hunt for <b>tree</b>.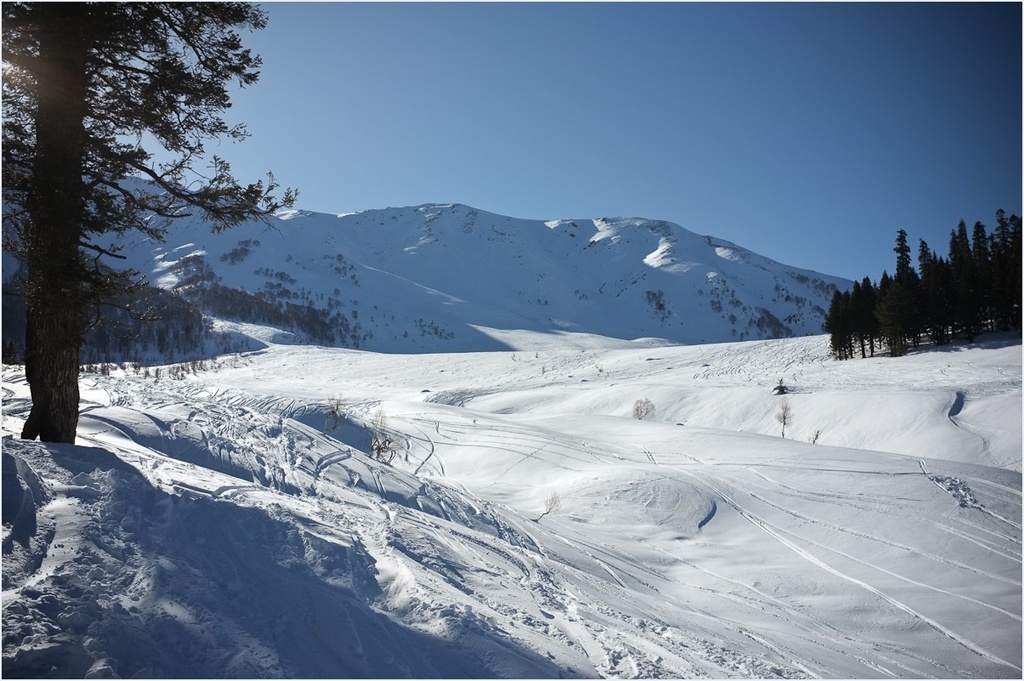
Hunted down at BBox(26, 28, 297, 425).
